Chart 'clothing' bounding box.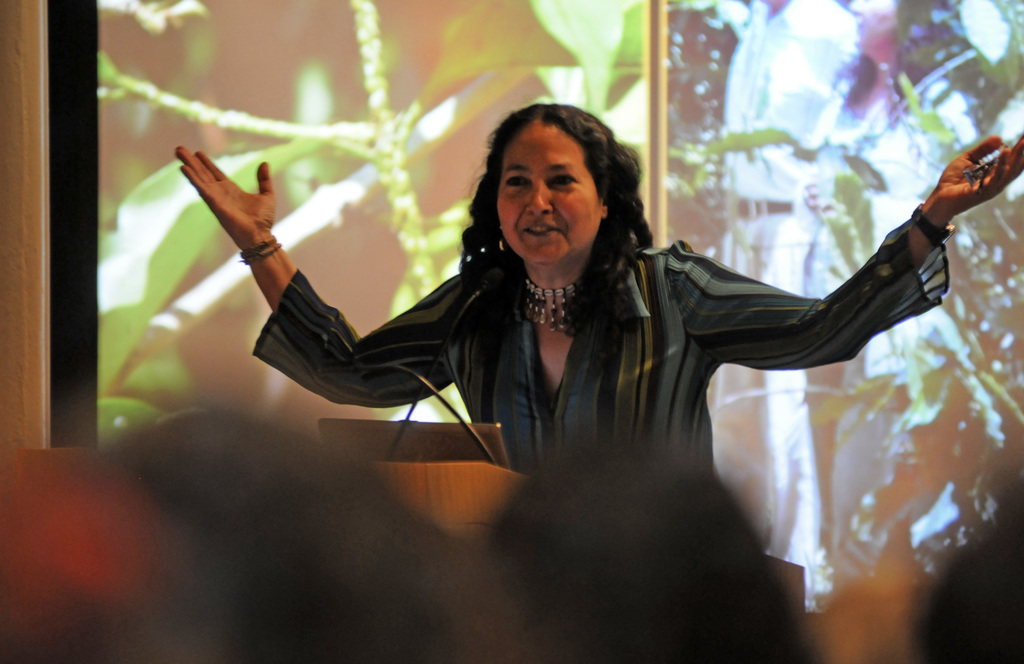
Charted: rect(805, 103, 906, 300).
